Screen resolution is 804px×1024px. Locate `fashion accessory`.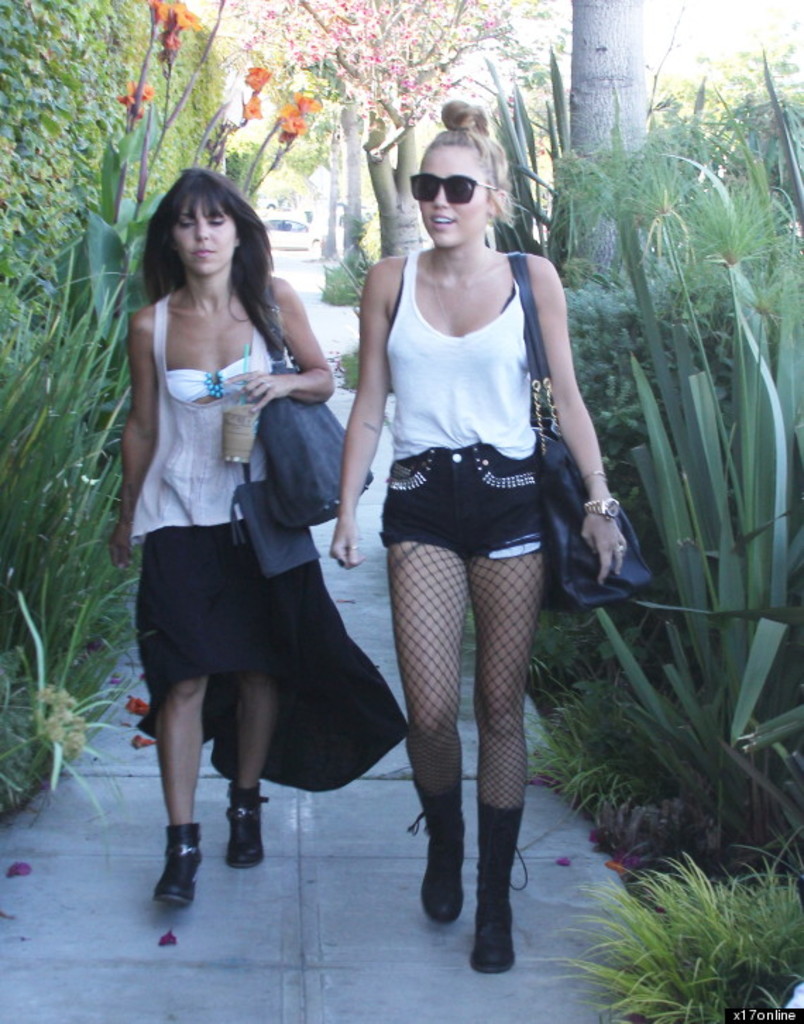
117 518 135 532.
